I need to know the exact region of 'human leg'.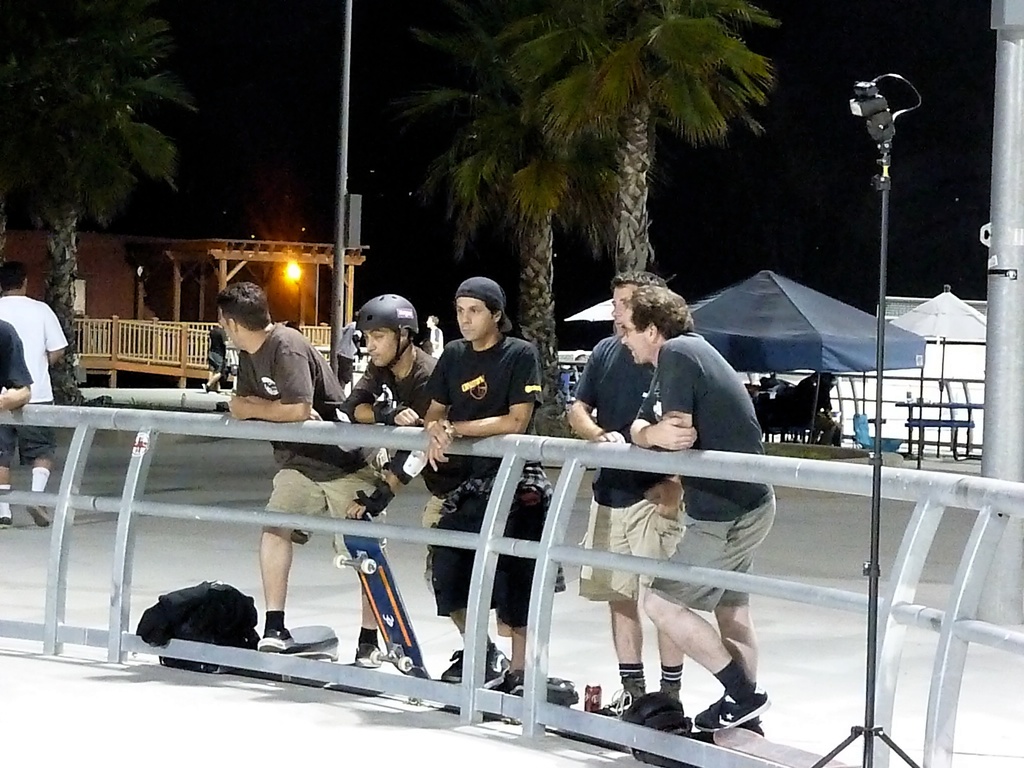
Region: <region>612, 493, 777, 733</region>.
